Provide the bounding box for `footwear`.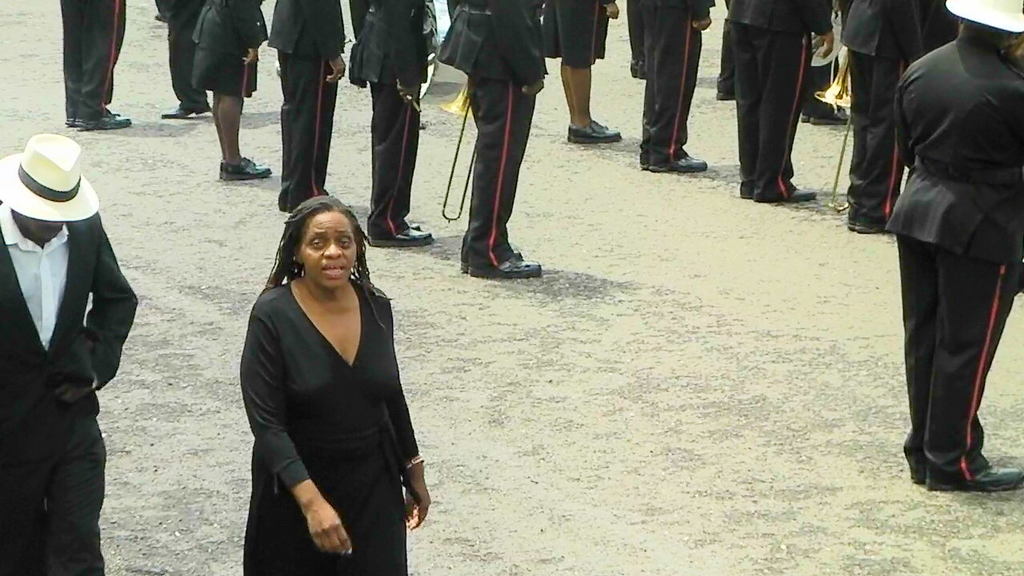
box(737, 175, 807, 202).
